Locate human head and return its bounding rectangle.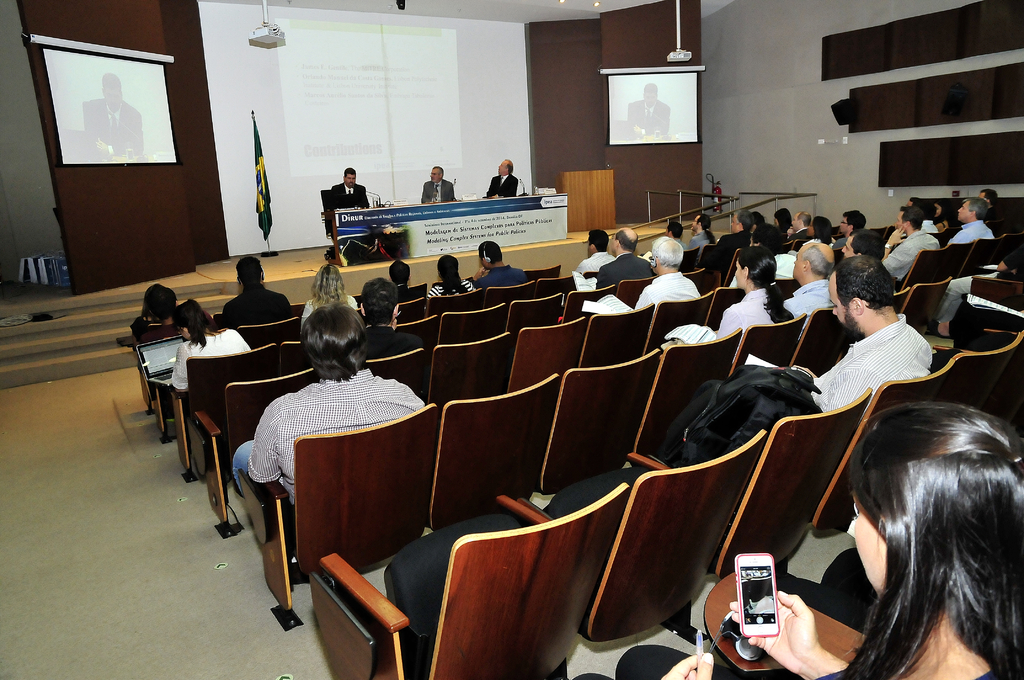
locate(956, 198, 985, 224).
